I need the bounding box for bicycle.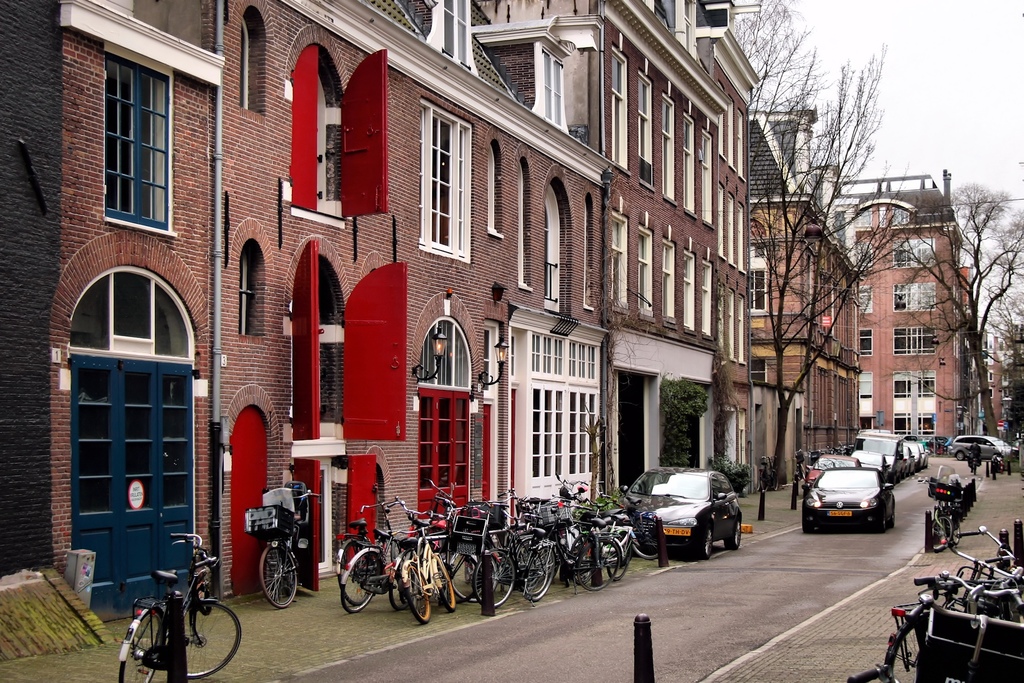
Here it is: (945, 509, 957, 548).
